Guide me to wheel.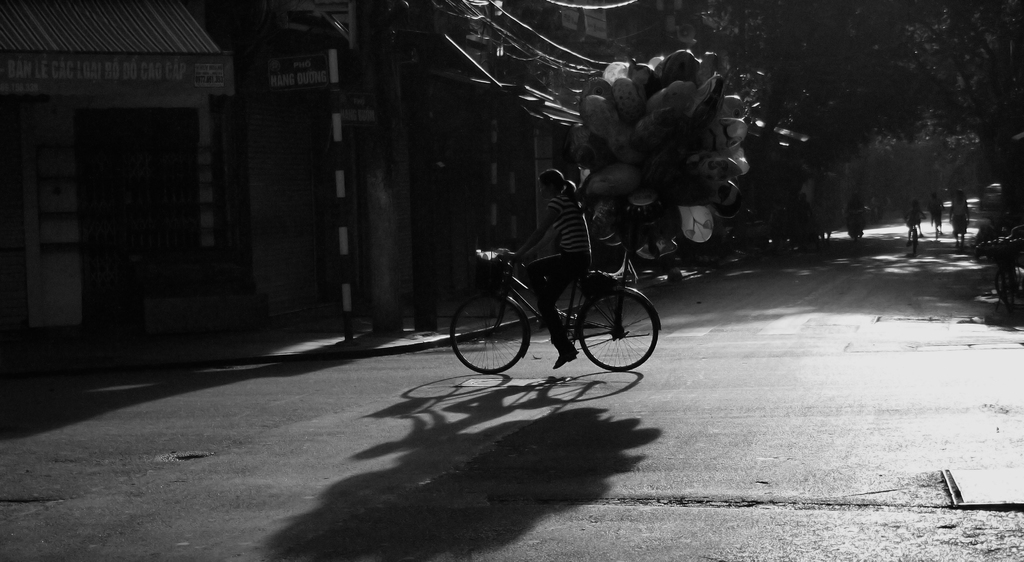
Guidance: {"left": 578, "top": 286, "right": 658, "bottom": 373}.
